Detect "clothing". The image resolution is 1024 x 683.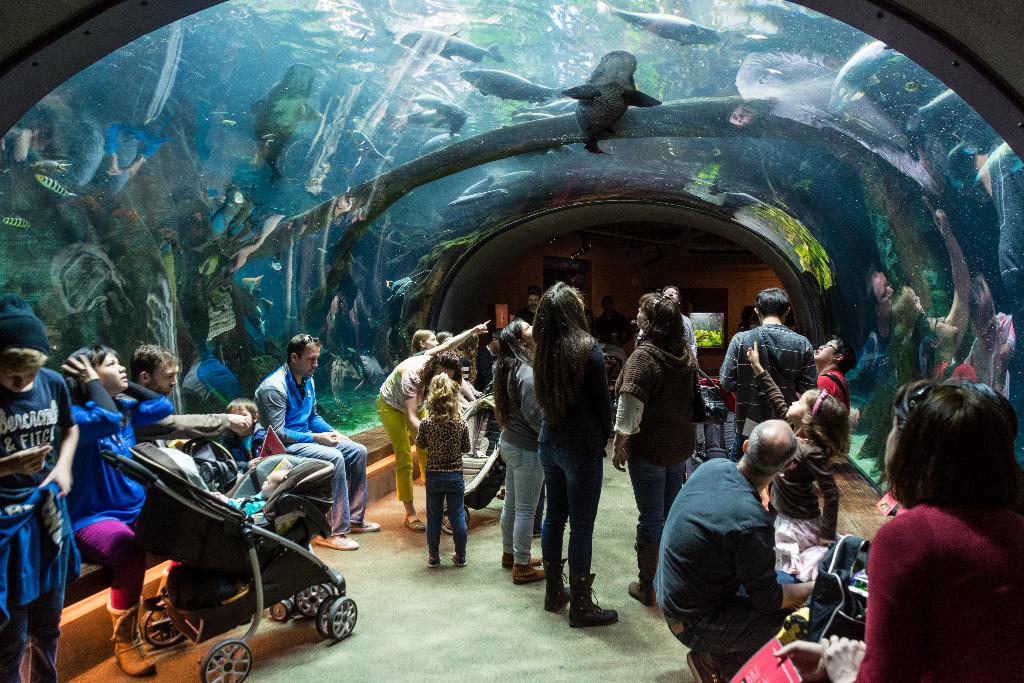
[x1=651, y1=449, x2=782, y2=673].
